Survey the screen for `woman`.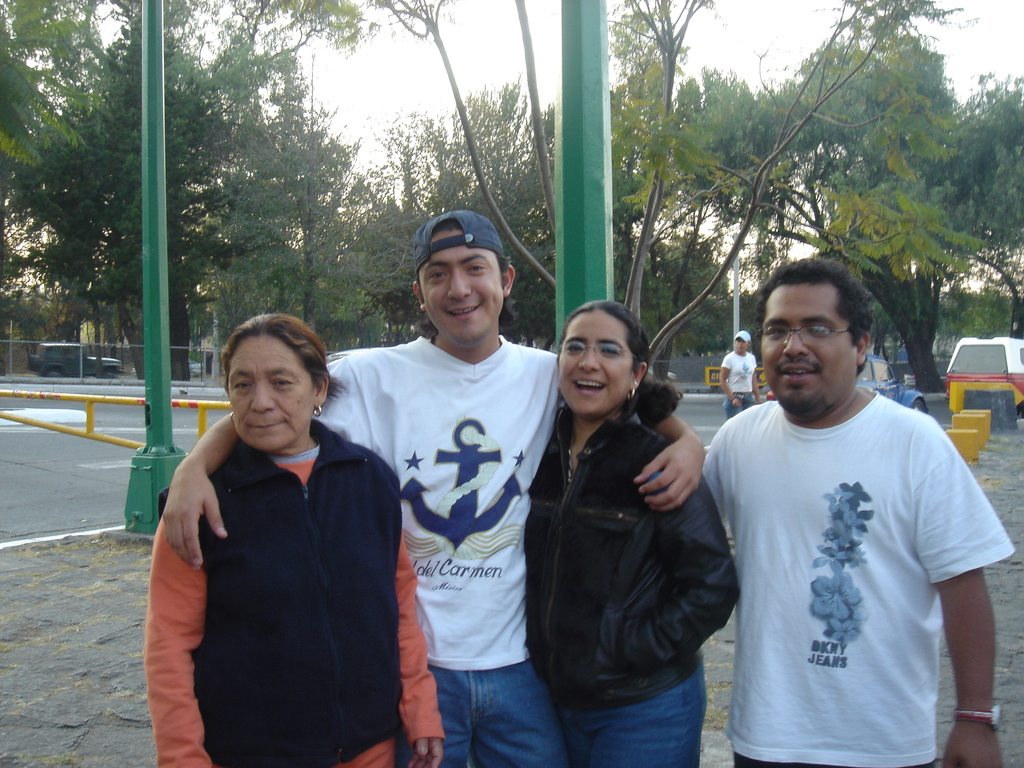
Survey found: x1=525, y1=300, x2=744, y2=767.
